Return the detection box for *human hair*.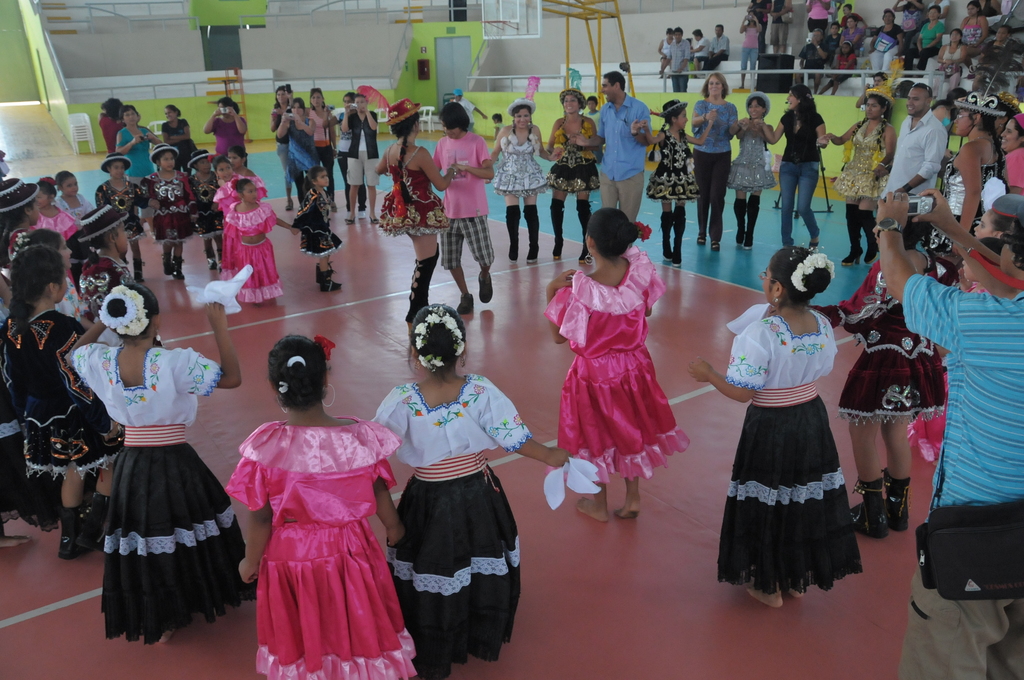
[left=909, top=83, right=933, bottom=107].
